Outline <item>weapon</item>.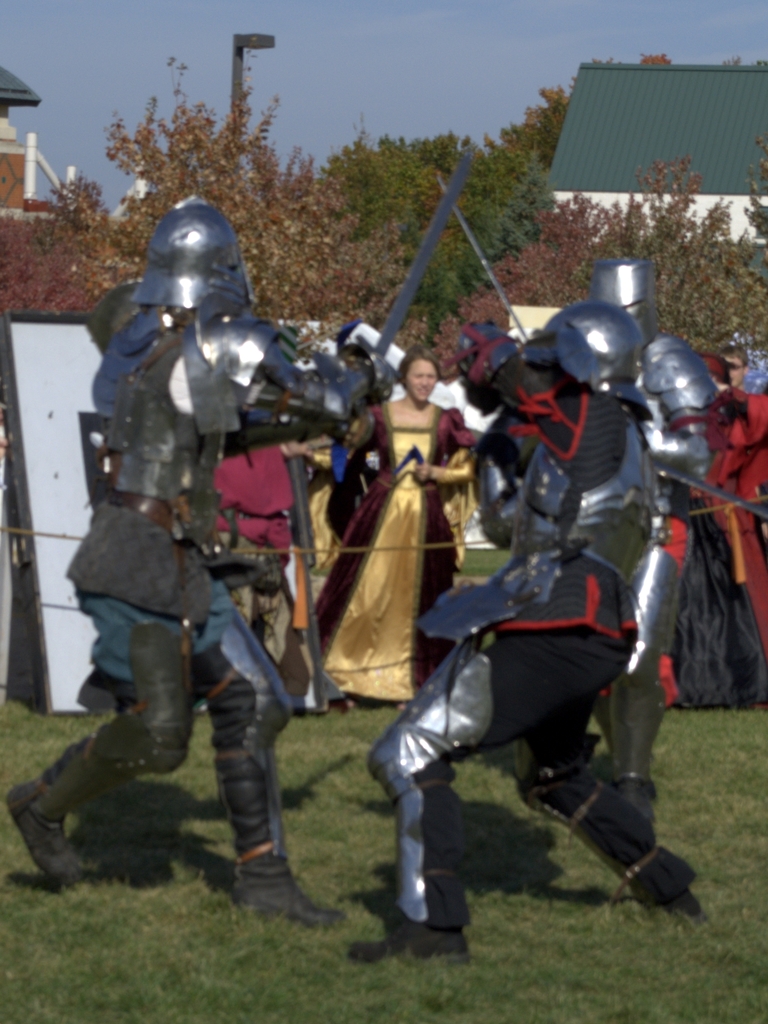
Outline: <region>345, 147, 470, 394</region>.
